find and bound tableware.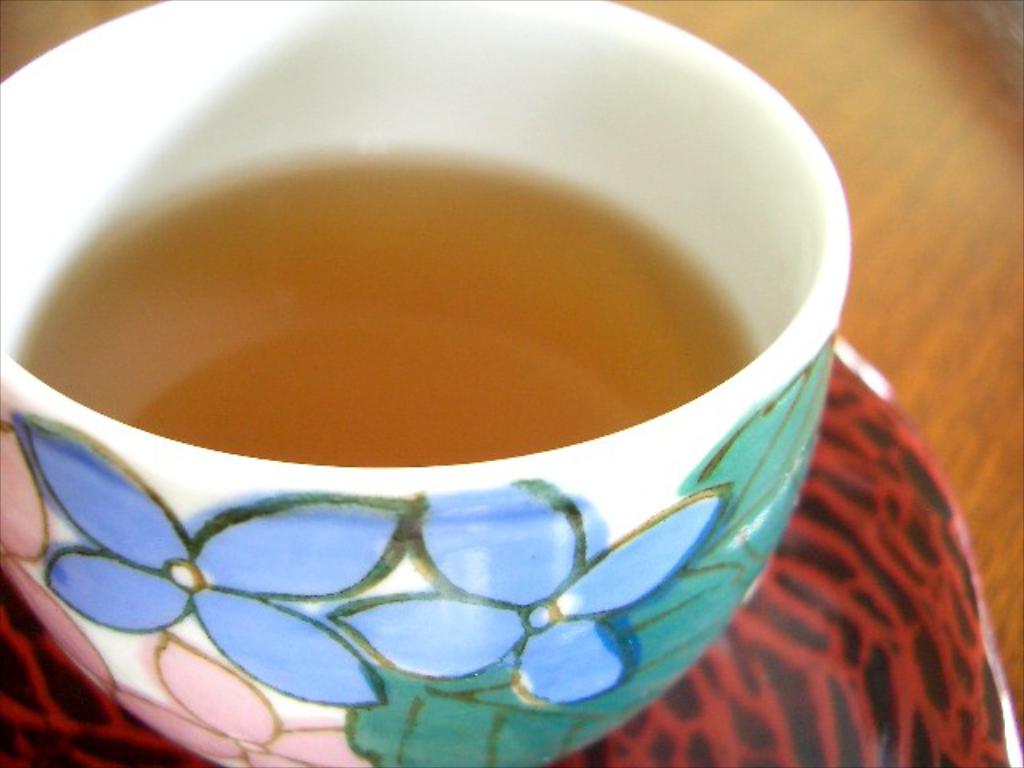
Bound: bbox=[85, 0, 866, 720].
